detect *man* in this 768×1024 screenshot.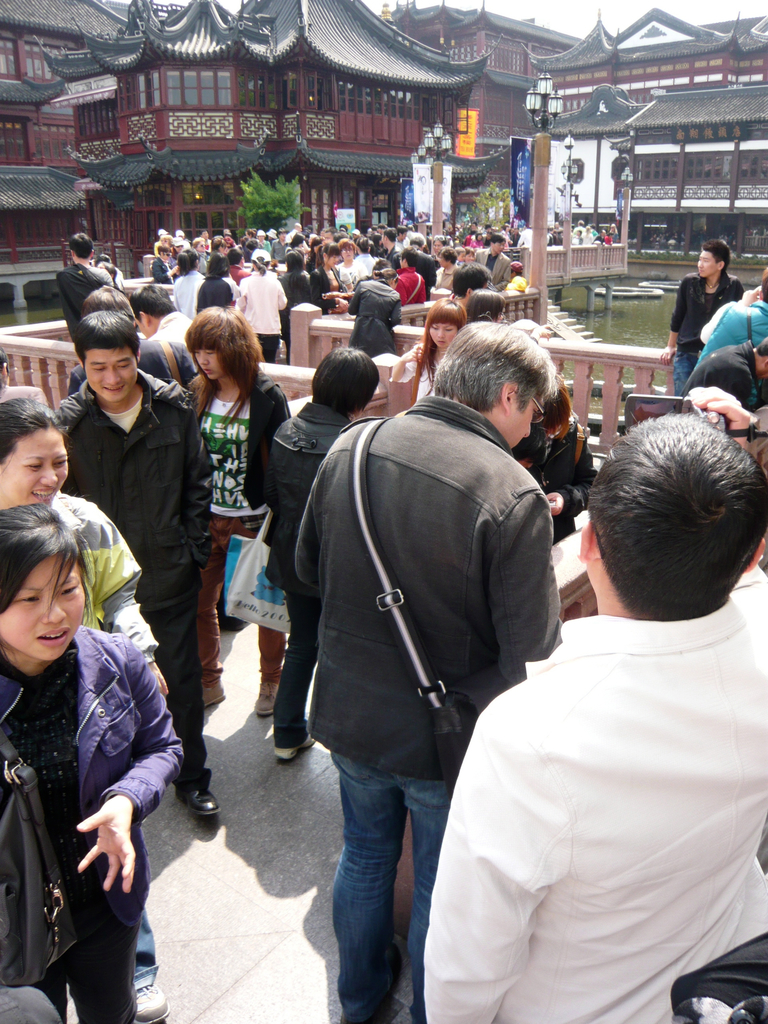
Detection: x1=56 y1=234 x2=112 y2=362.
